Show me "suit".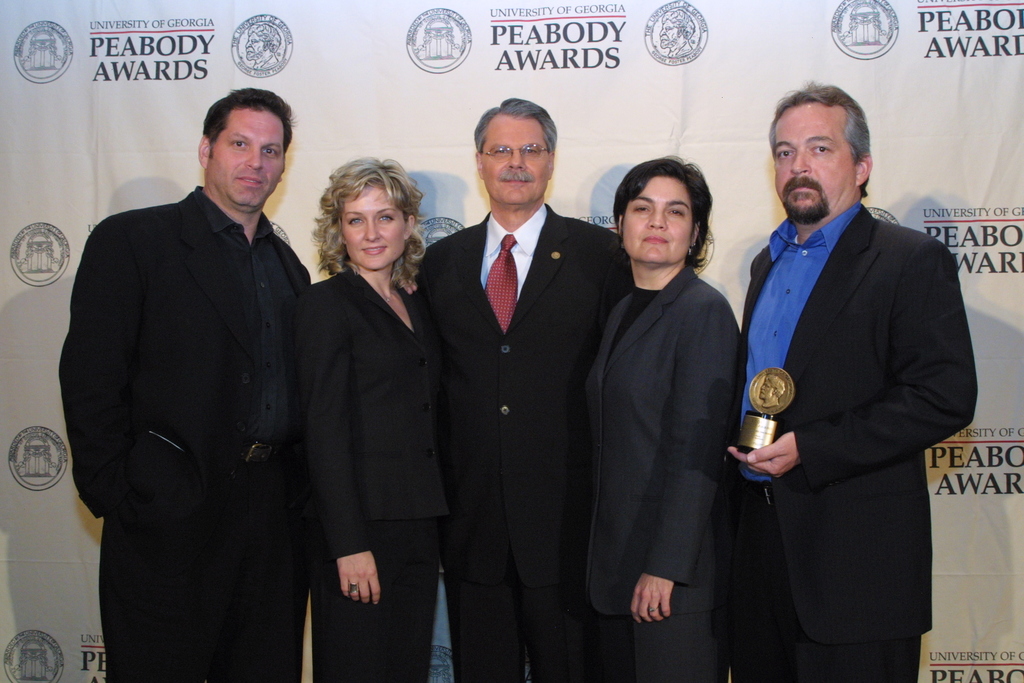
"suit" is here: <bbox>584, 257, 748, 682</bbox>.
